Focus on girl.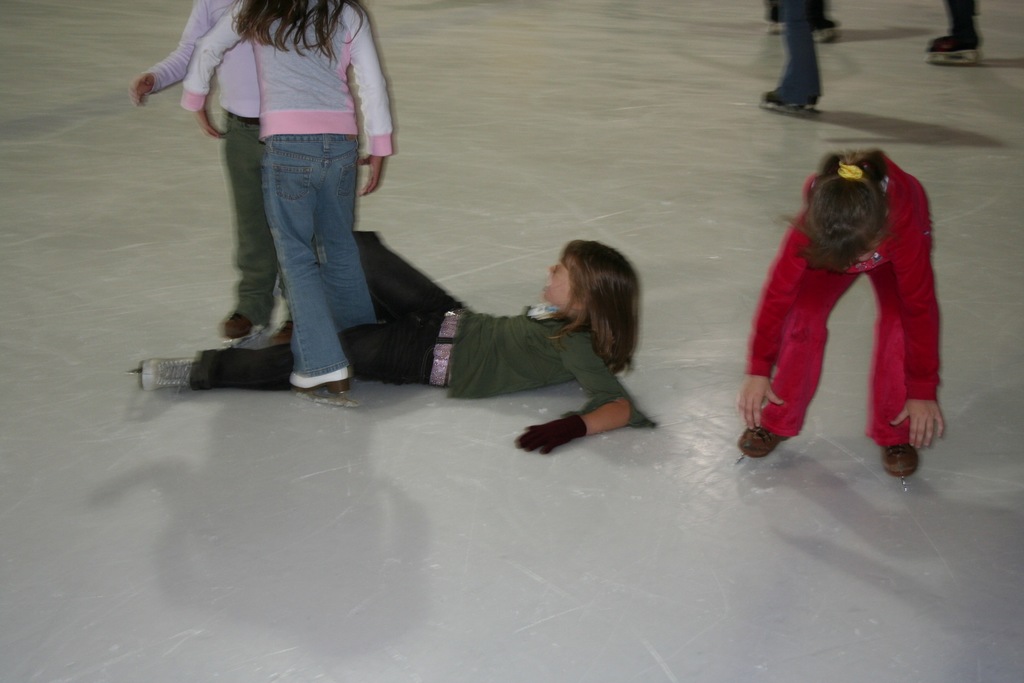
Focused at Rect(737, 140, 947, 481).
